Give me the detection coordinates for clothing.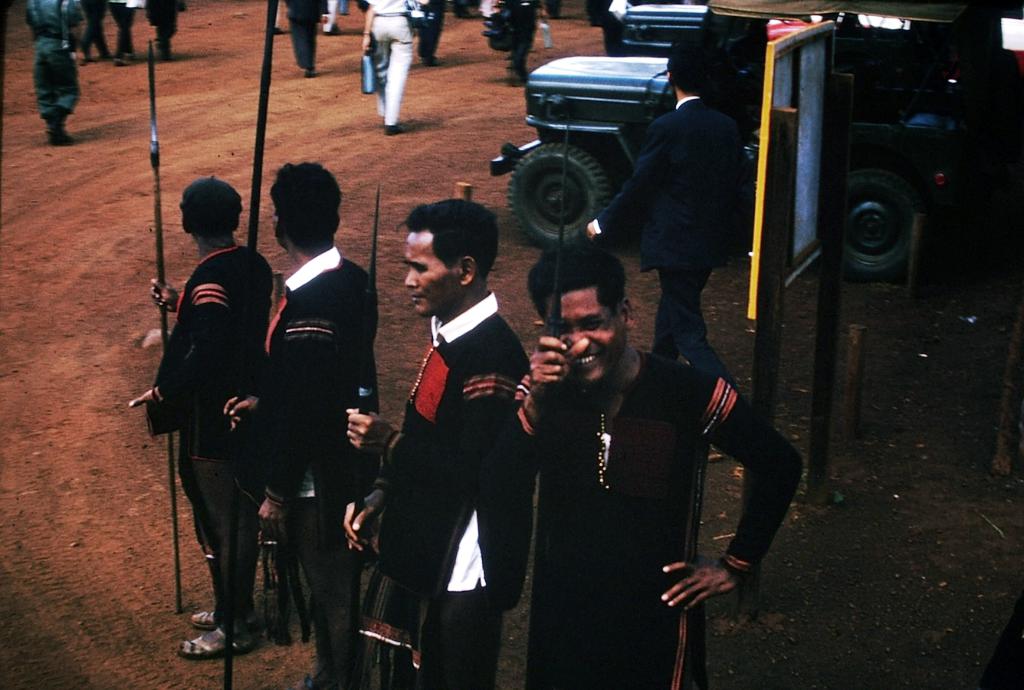
{"left": 498, "top": 346, "right": 806, "bottom": 689}.
